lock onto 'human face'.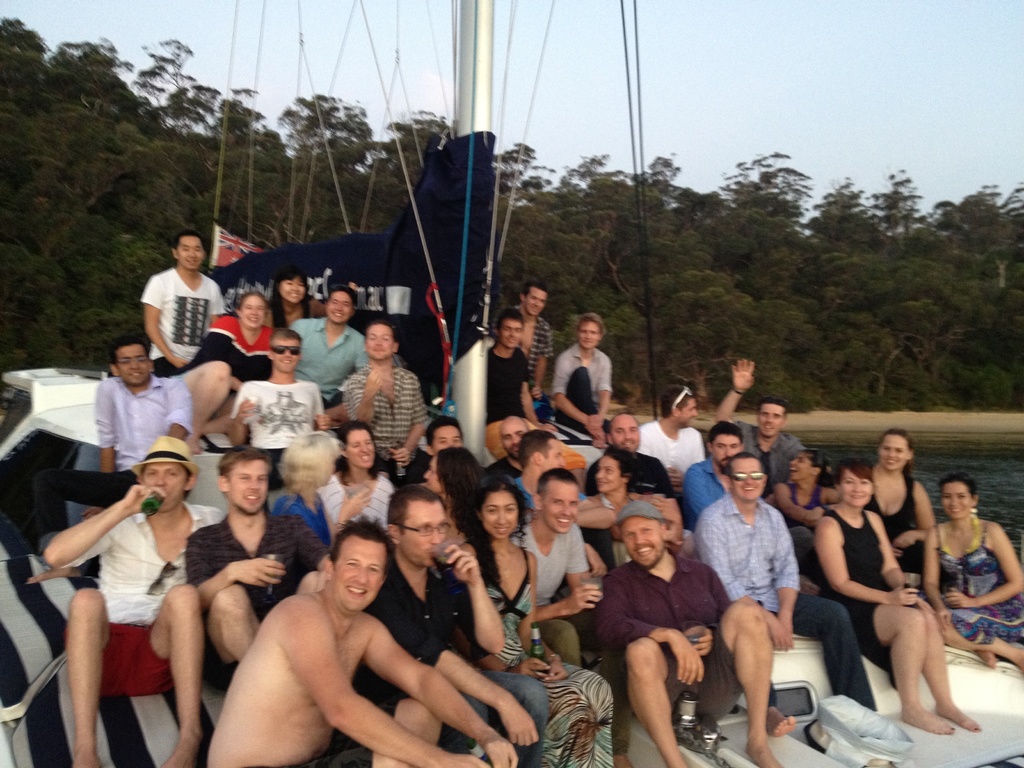
Locked: l=232, t=452, r=268, b=508.
